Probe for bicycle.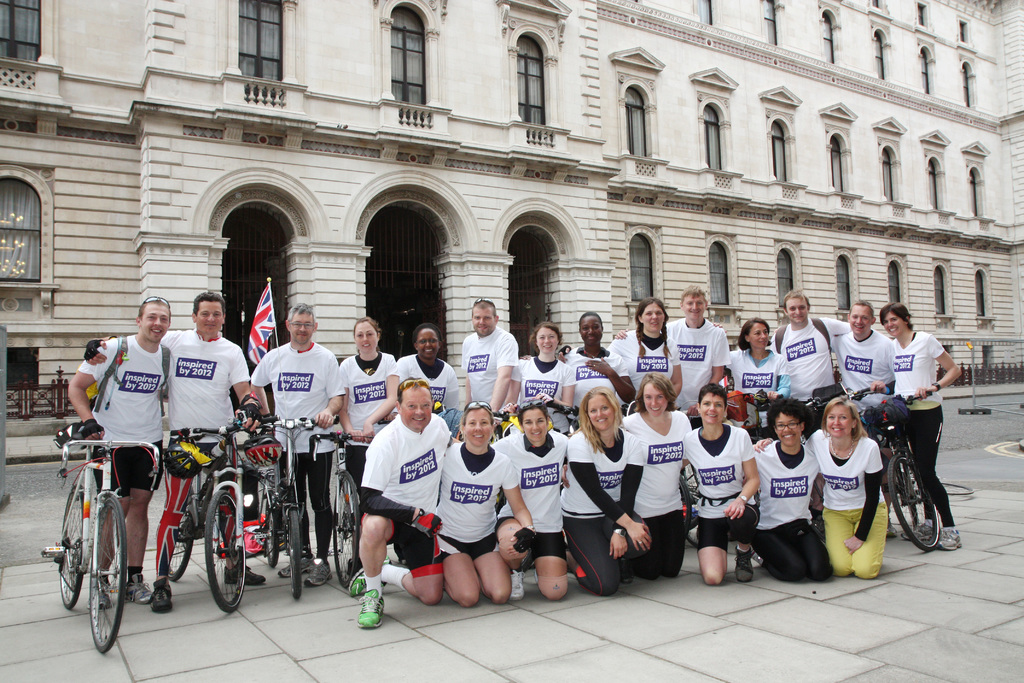
Probe result: detection(47, 420, 145, 655).
